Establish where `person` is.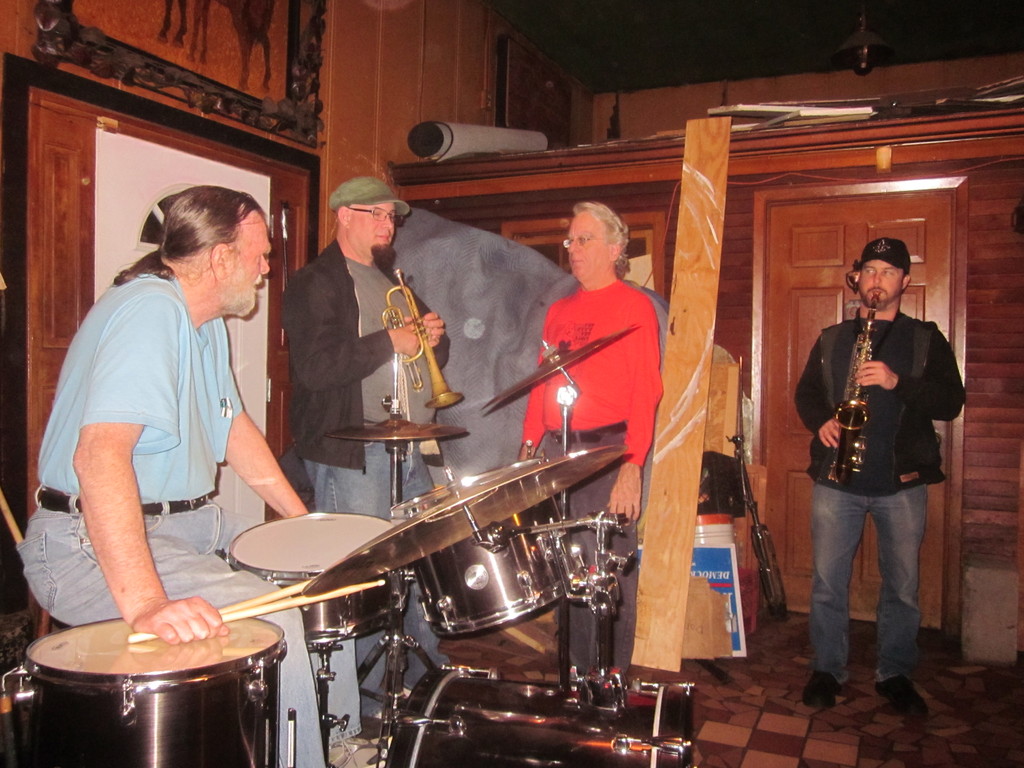
Established at (25, 183, 385, 767).
